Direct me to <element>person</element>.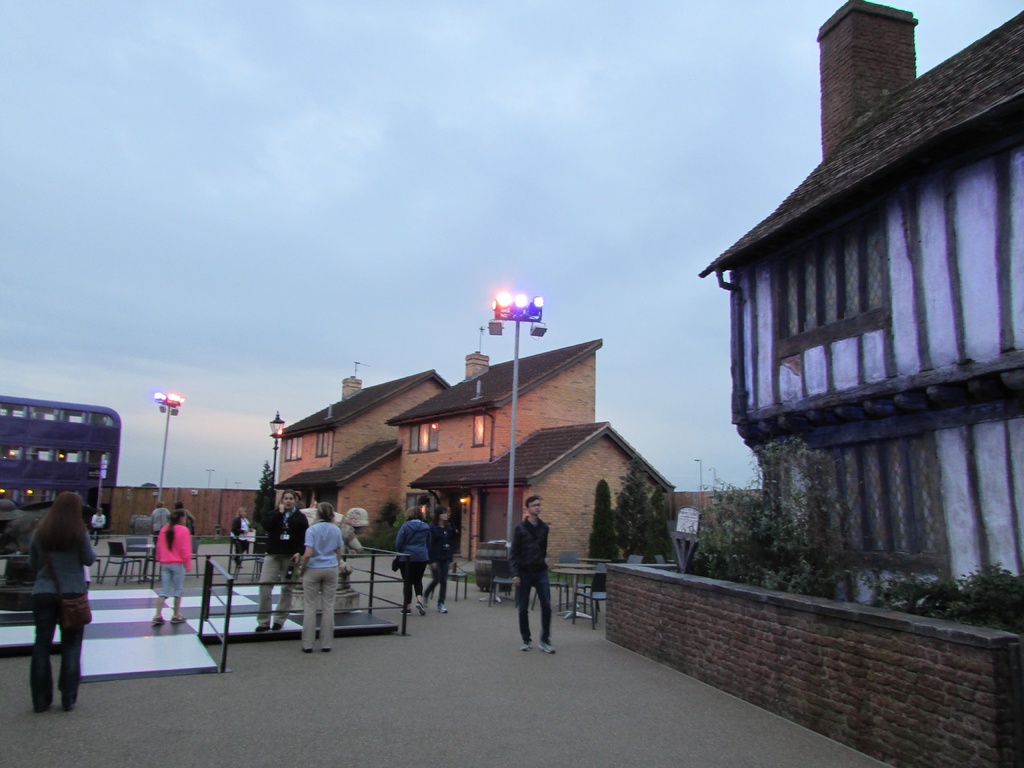
Direction: bbox(31, 490, 97, 716).
